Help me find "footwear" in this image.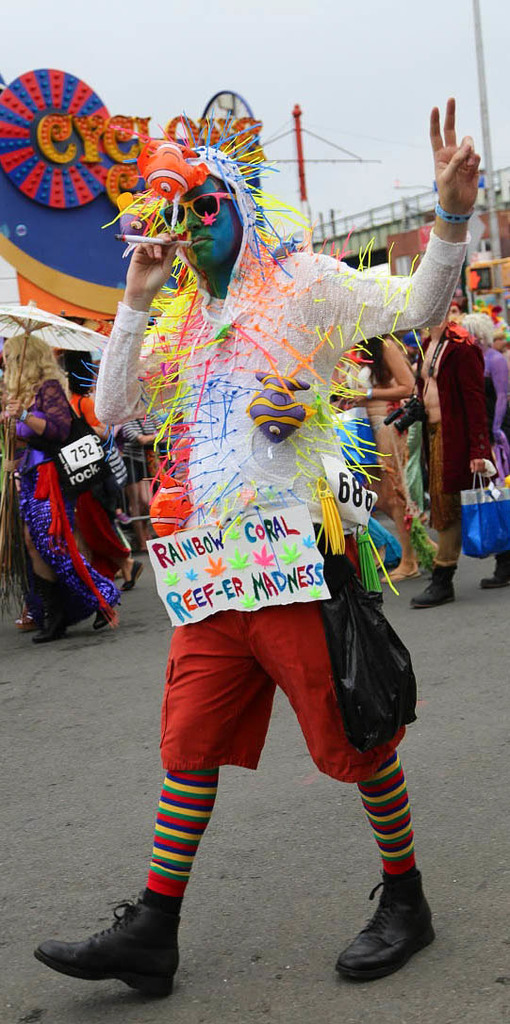
Found it: bbox=(333, 886, 427, 983).
